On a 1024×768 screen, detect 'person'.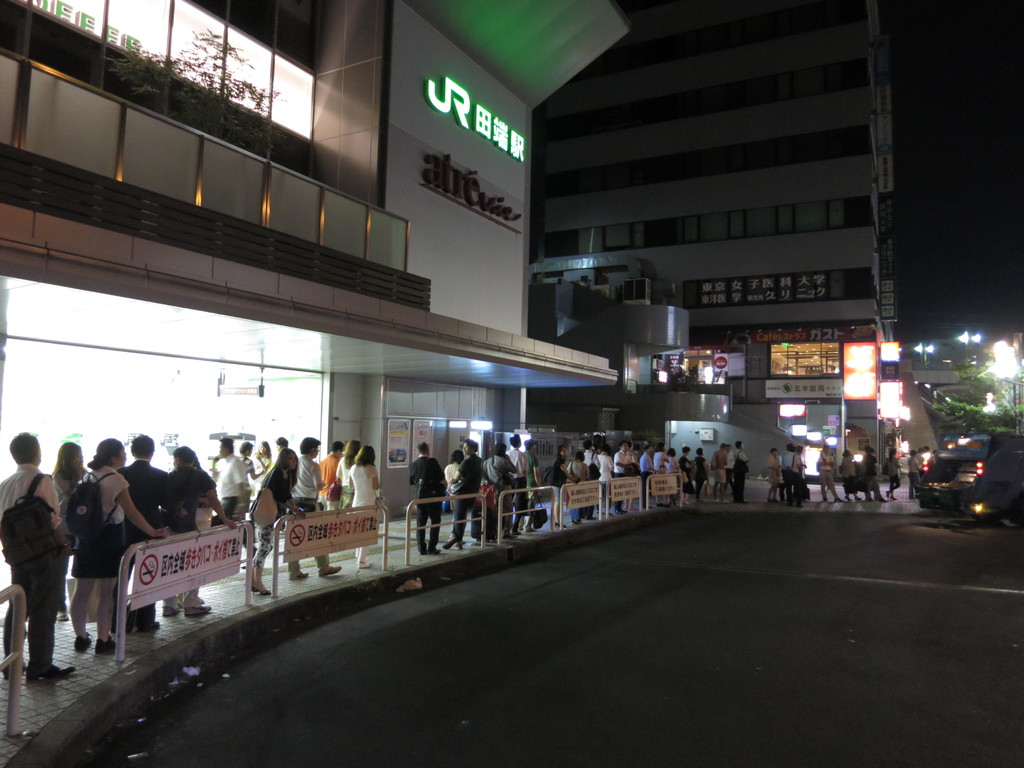
bbox=(207, 435, 246, 527).
